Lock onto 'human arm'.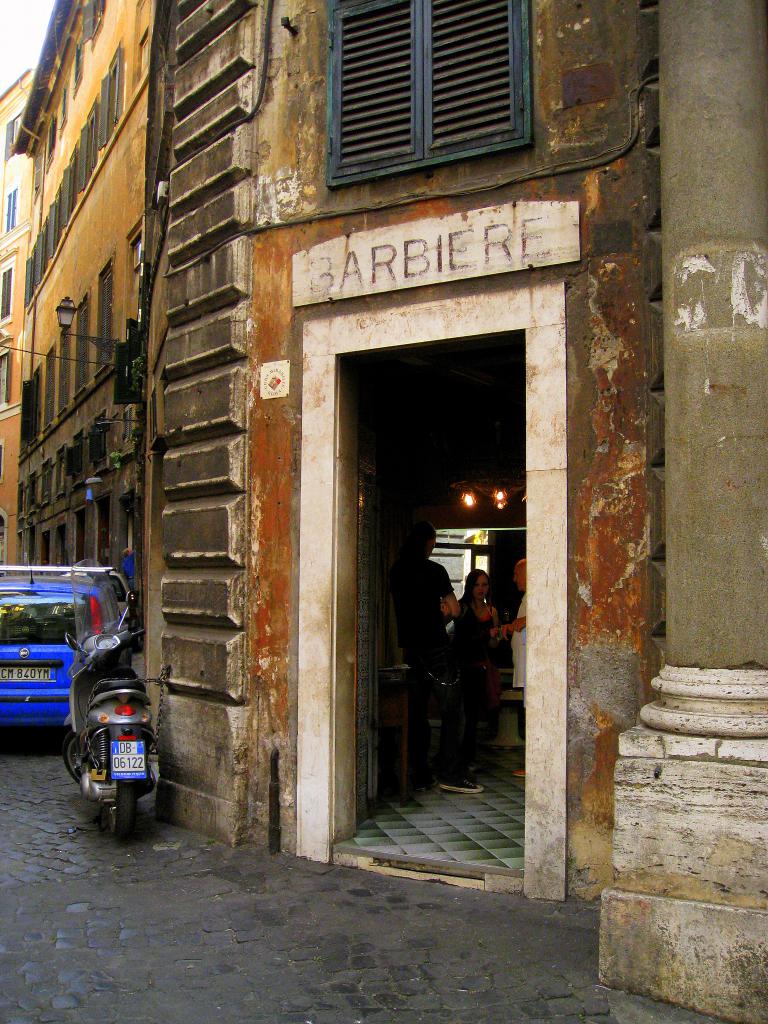
Locked: [left=484, top=616, right=527, bottom=644].
